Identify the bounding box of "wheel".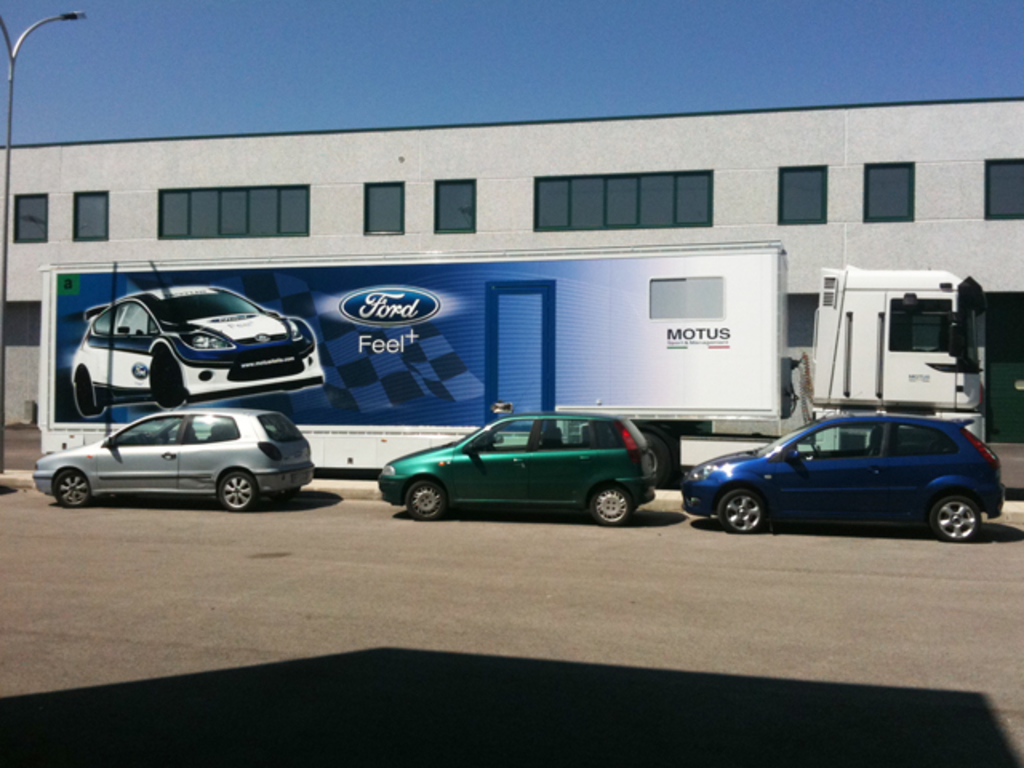
<box>586,483,637,523</box>.
